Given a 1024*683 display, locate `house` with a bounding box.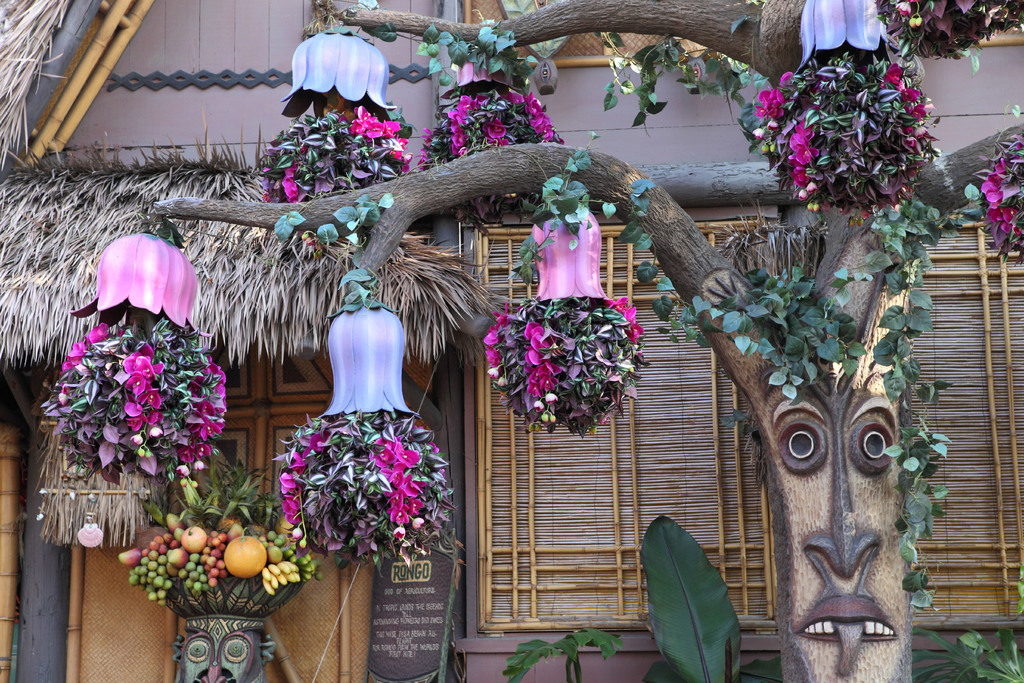
Located: box(0, 0, 1023, 646).
